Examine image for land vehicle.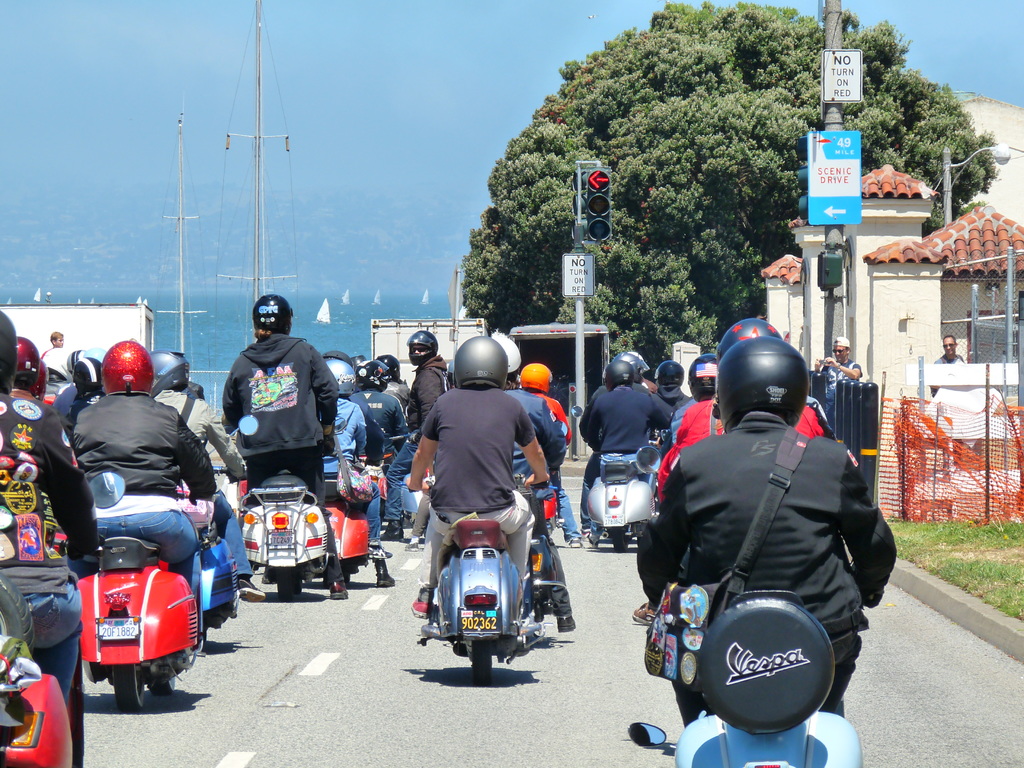
Examination result: {"left": 677, "top": 597, "right": 861, "bottom": 767}.
